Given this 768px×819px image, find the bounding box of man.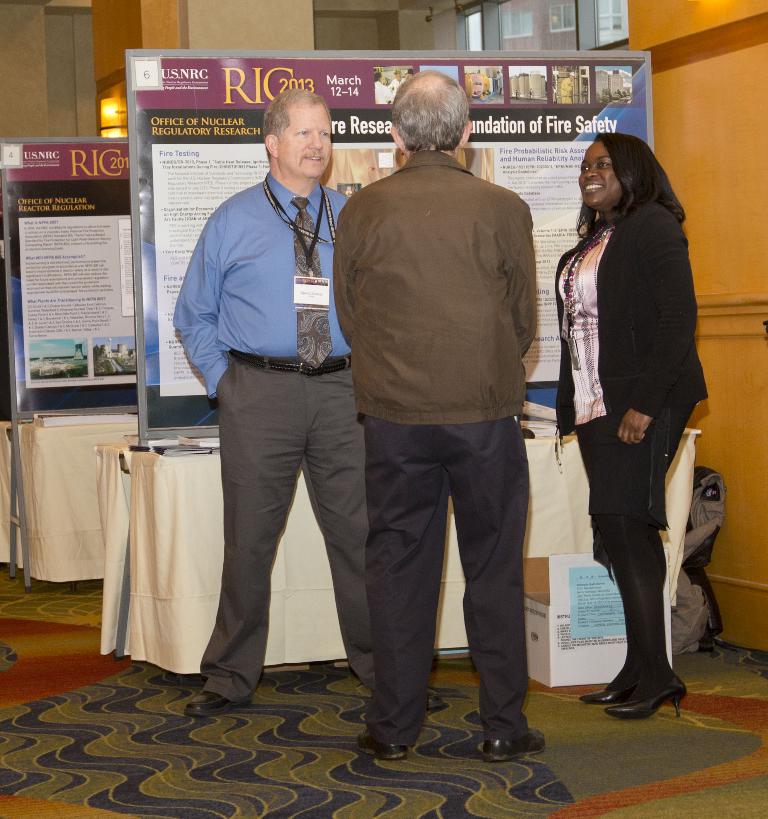
(x1=172, y1=89, x2=444, y2=717).
